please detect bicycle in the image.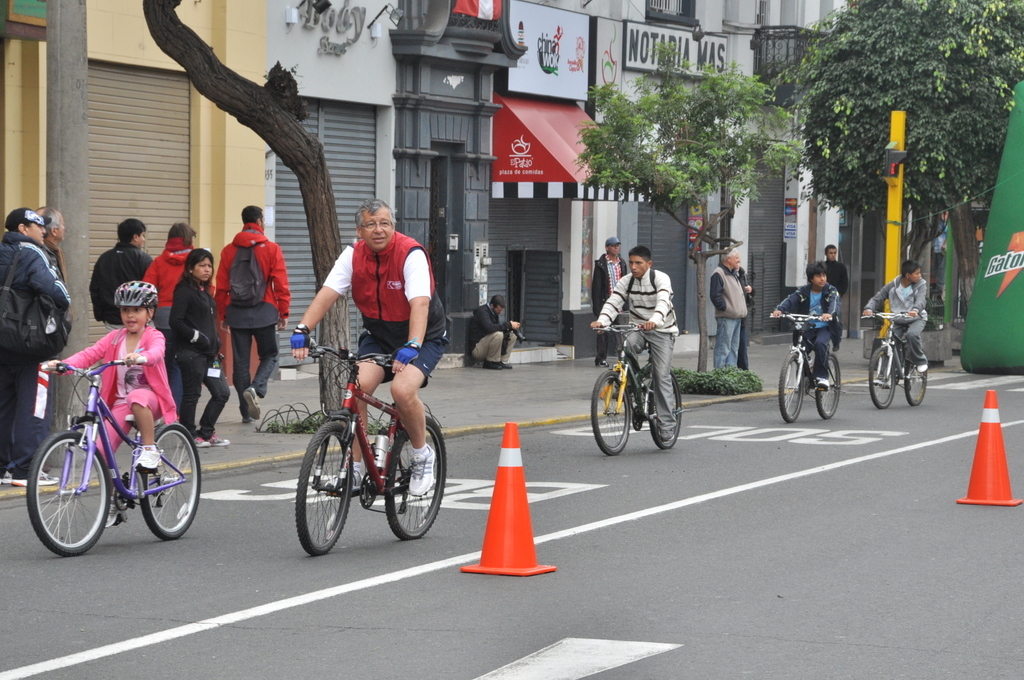
Rect(592, 318, 701, 459).
